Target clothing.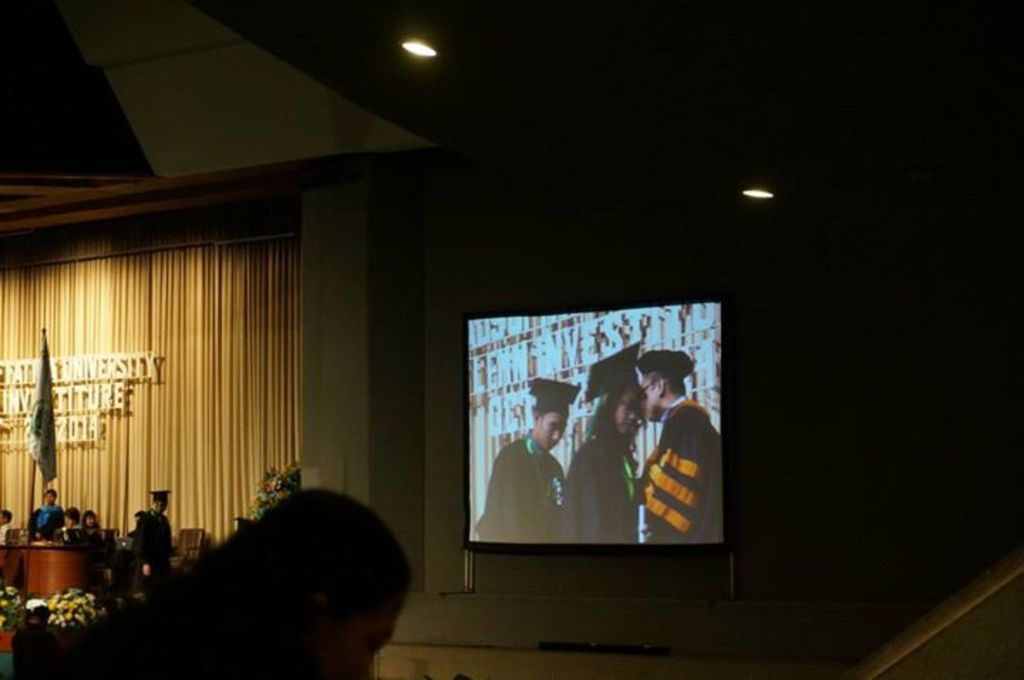
Target region: pyautogui.locateOnScreen(580, 431, 647, 548).
